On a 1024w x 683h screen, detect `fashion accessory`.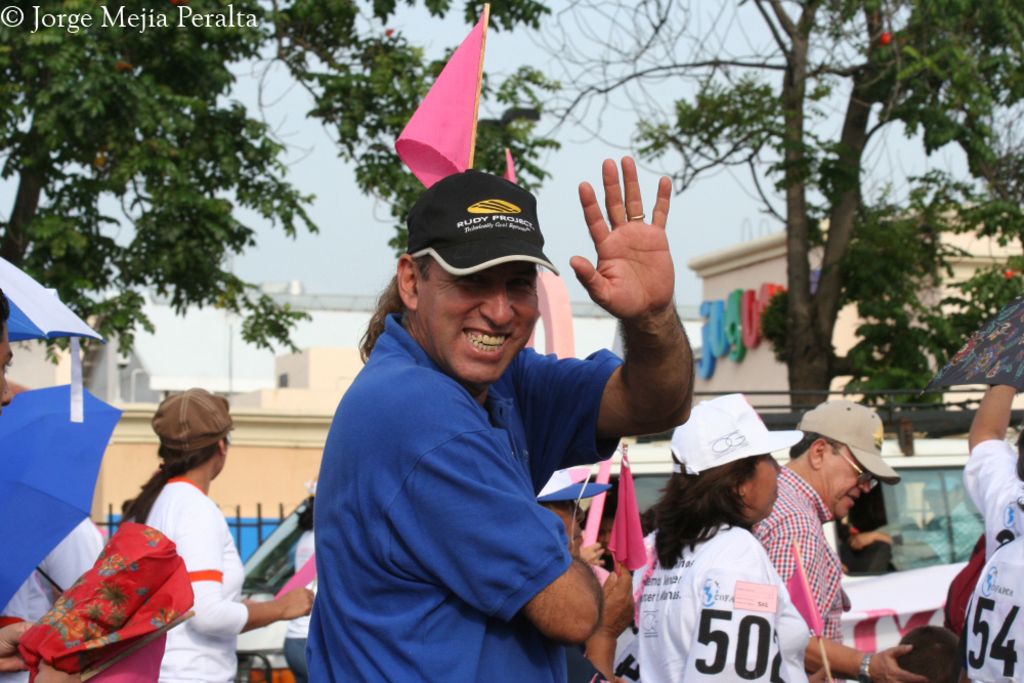
box=[407, 166, 556, 276].
